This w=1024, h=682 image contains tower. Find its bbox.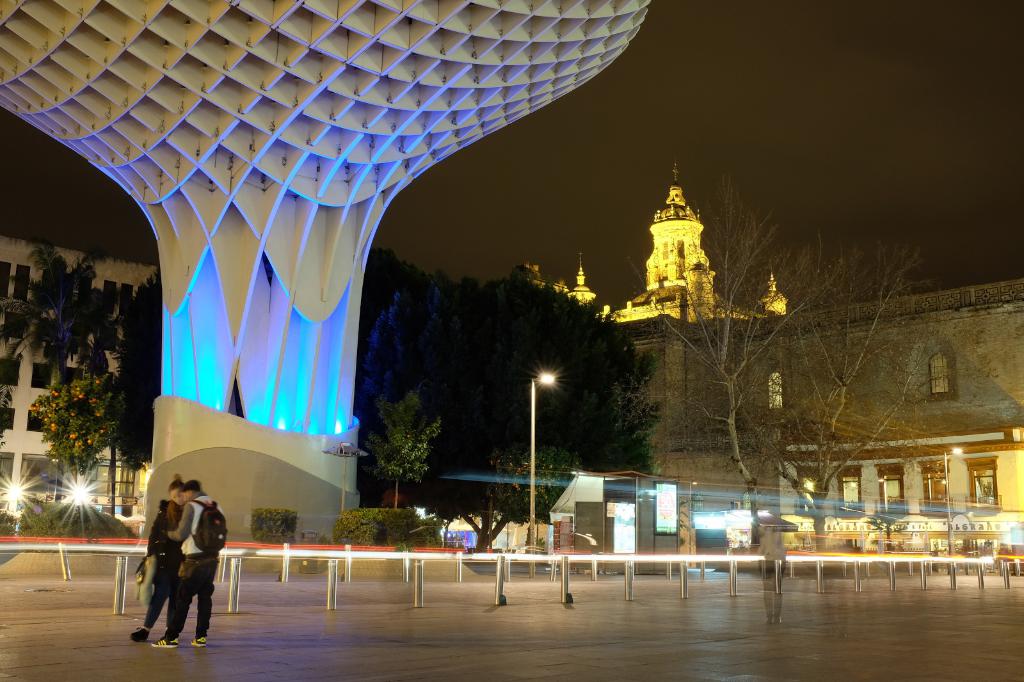
(572,245,607,315).
